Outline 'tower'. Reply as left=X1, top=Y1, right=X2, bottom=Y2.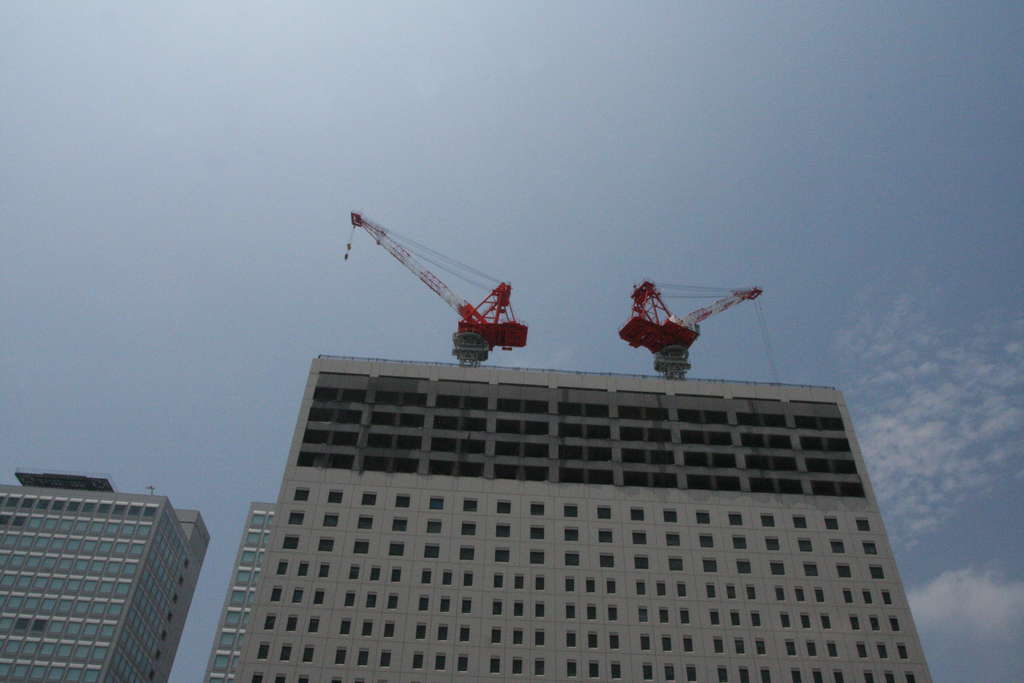
left=202, top=500, right=273, bottom=682.
